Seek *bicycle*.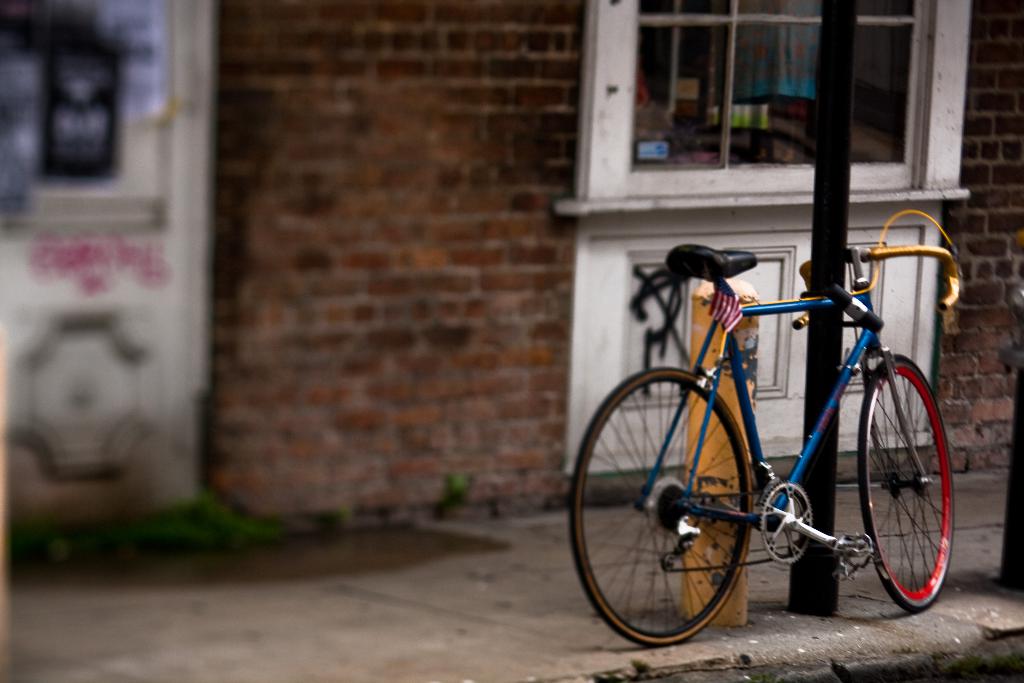
{"x1": 578, "y1": 174, "x2": 996, "y2": 664}.
